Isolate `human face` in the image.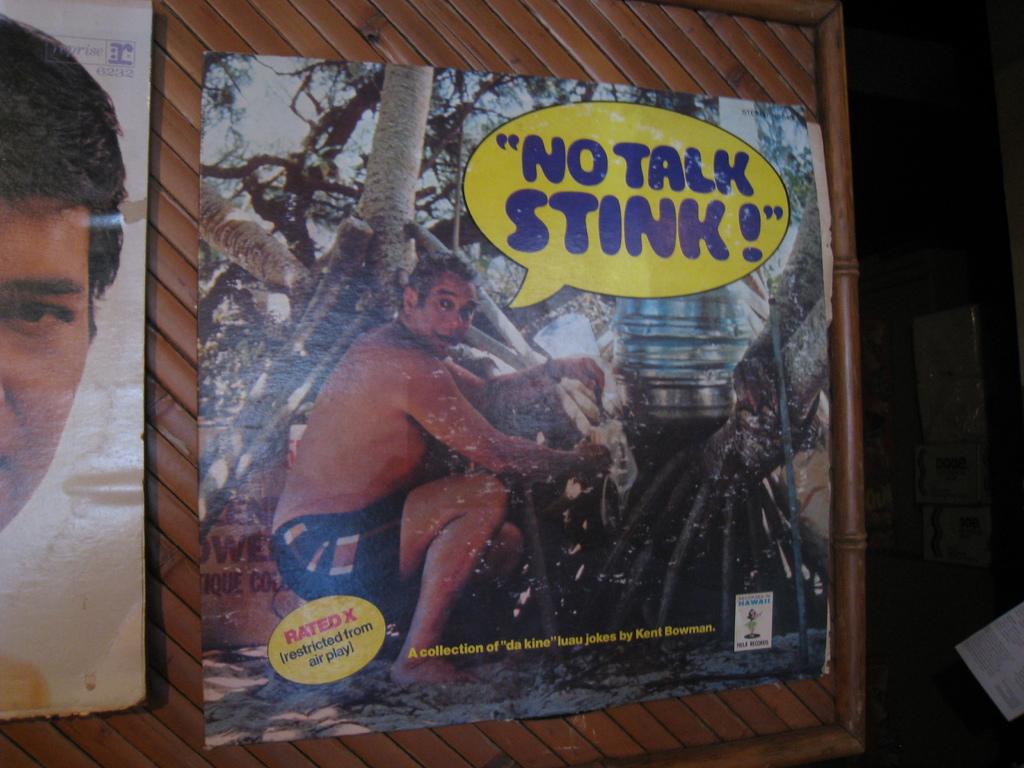
Isolated region: crop(4, 200, 92, 528).
